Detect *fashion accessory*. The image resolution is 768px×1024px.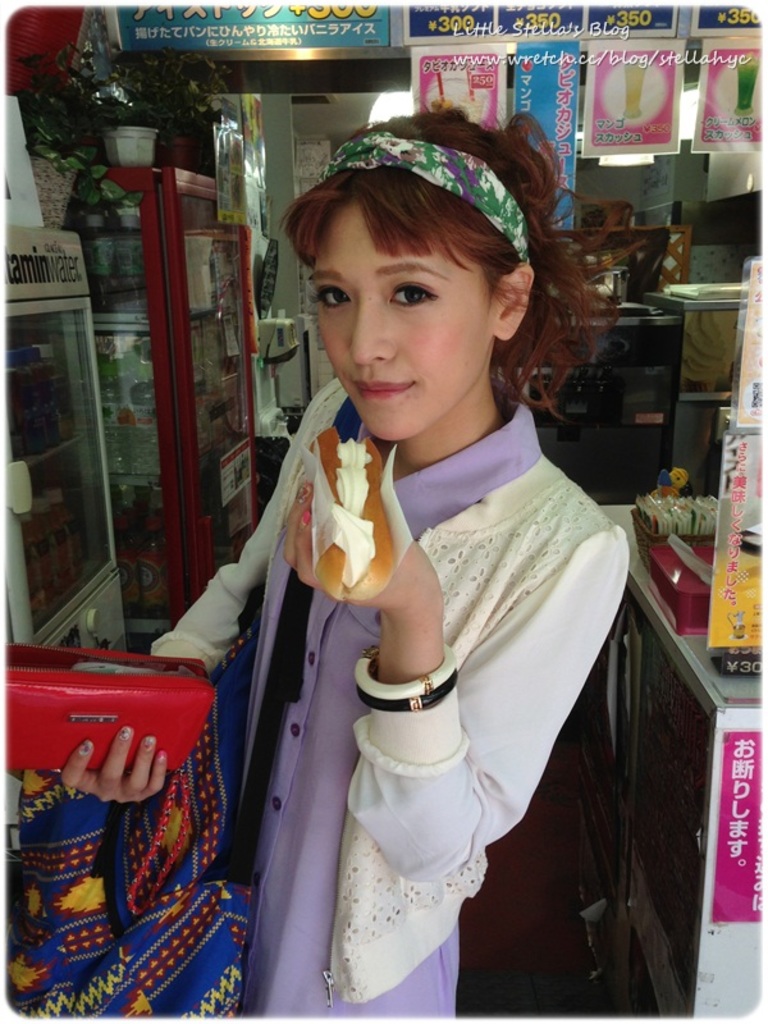
l=154, t=749, r=166, b=763.
